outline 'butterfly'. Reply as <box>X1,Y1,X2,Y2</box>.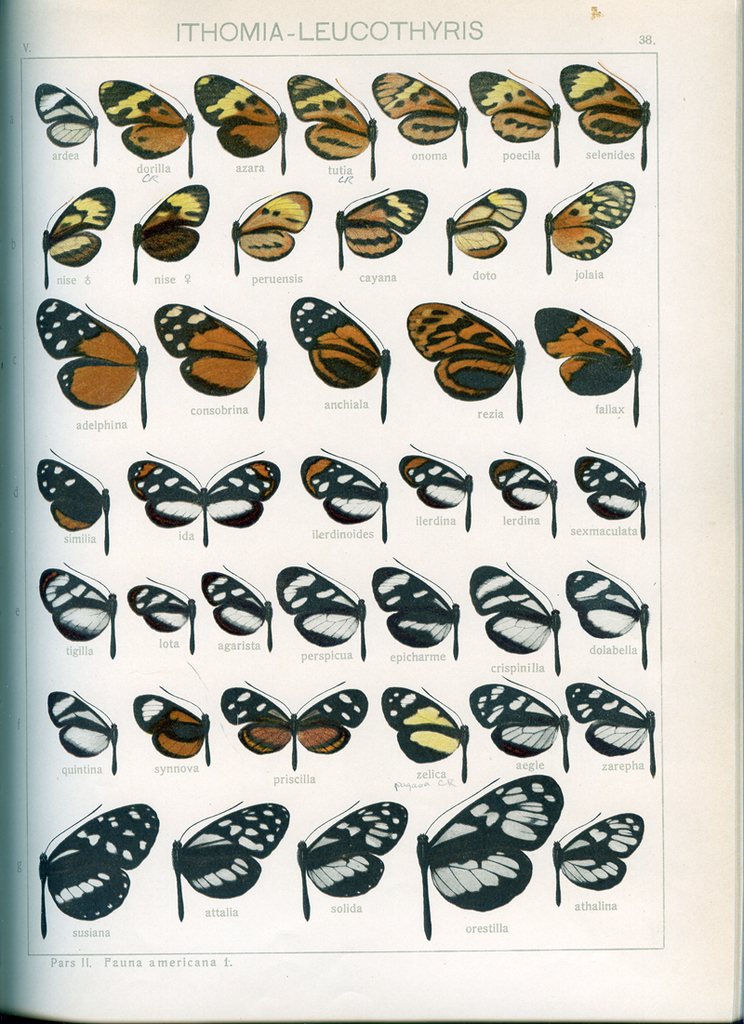
<box>576,446,648,539</box>.
